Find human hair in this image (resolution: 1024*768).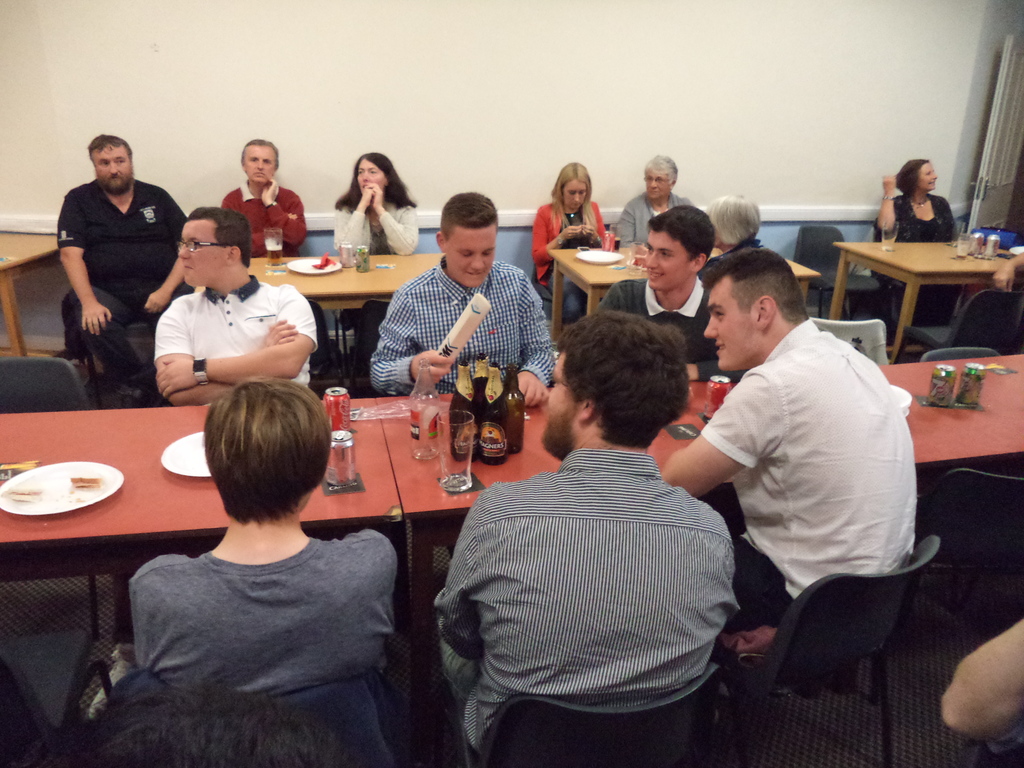
{"x1": 436, "y1": 189, "x2": 496, "y2": 237}.
